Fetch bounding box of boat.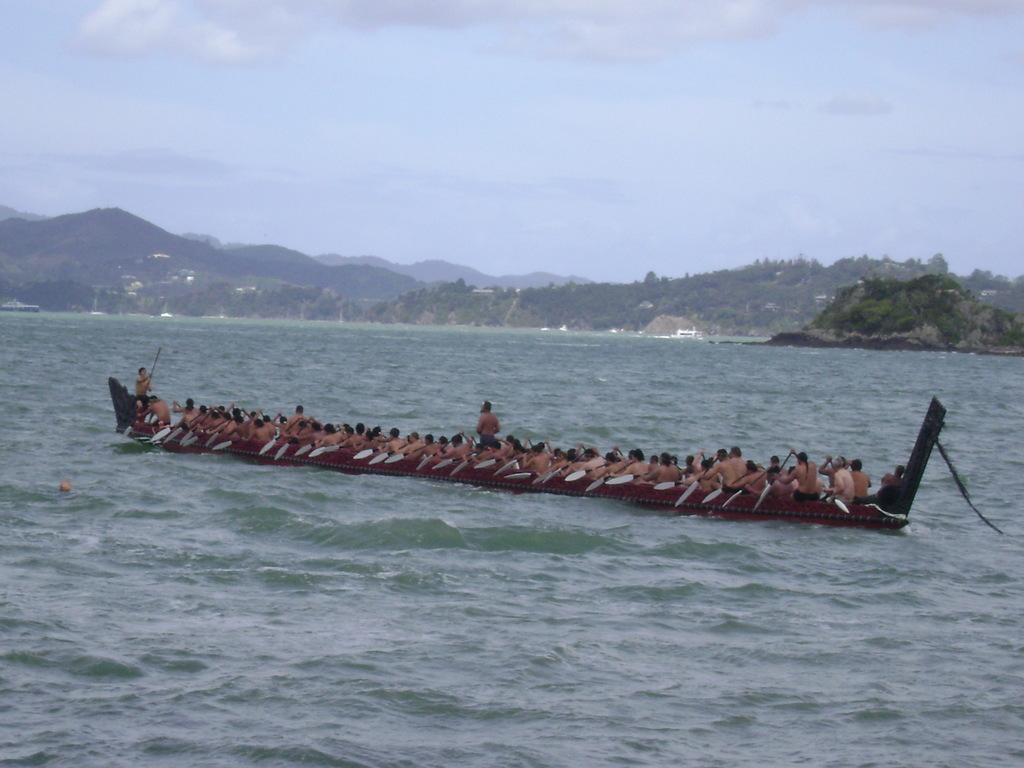
Bbox: <box>86,361,952,518</box>.
